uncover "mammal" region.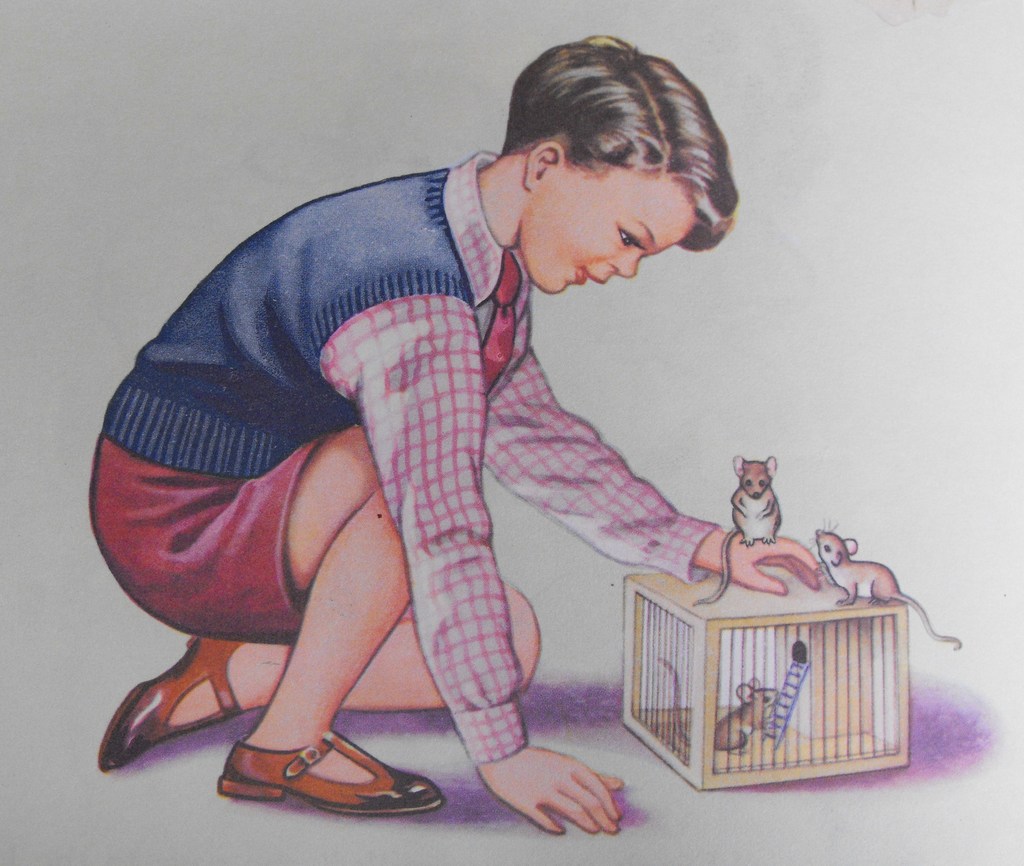
Uncovered: <box>812,517,964,648</box>.
